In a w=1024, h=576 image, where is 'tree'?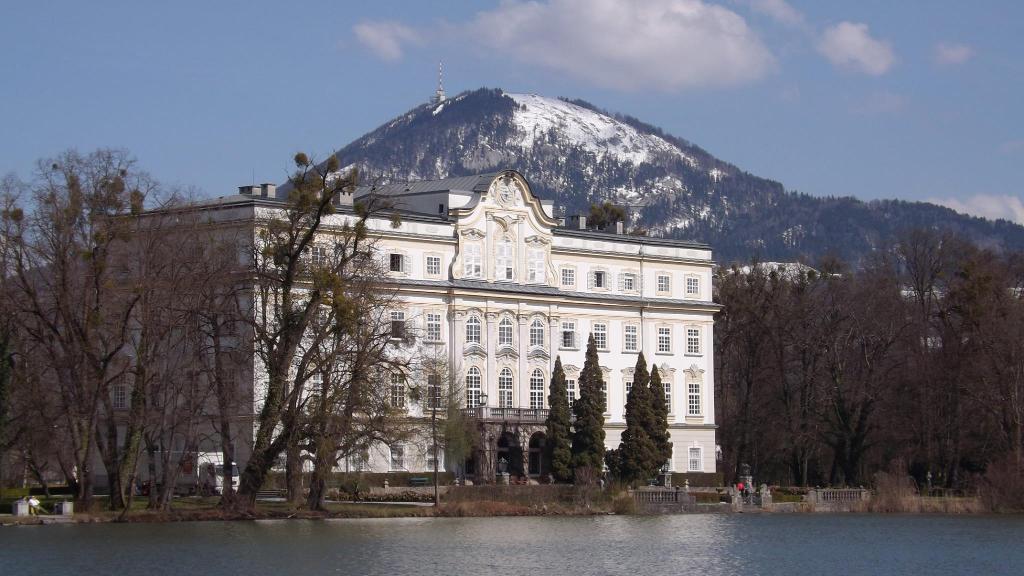
region(609, 355, 680, 504).
